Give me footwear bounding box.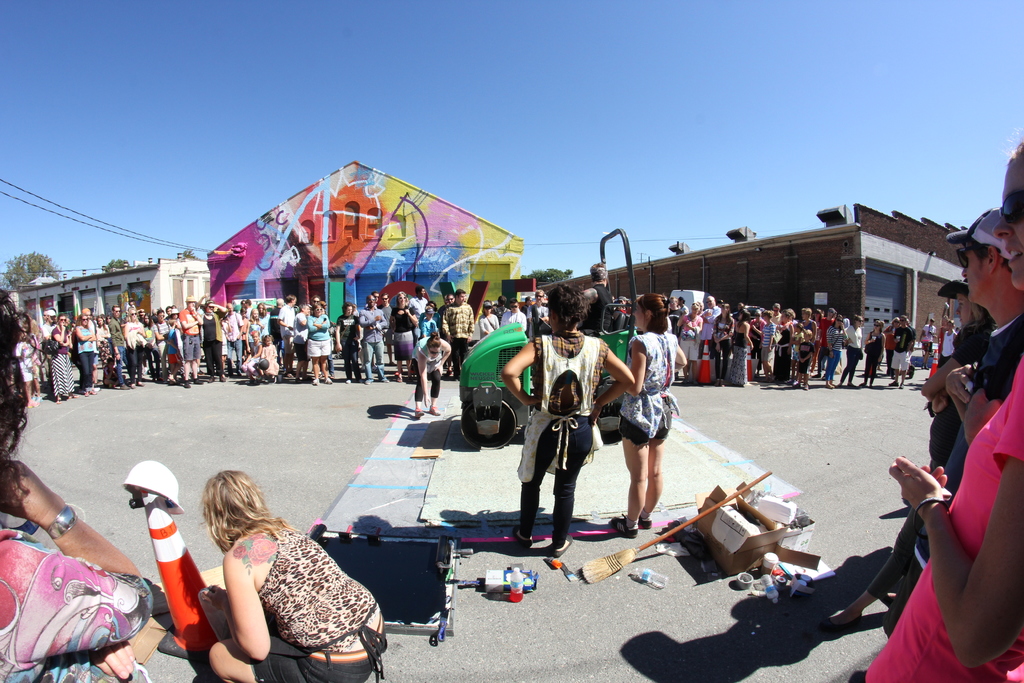
Rect(141, 382, 143, 384).
